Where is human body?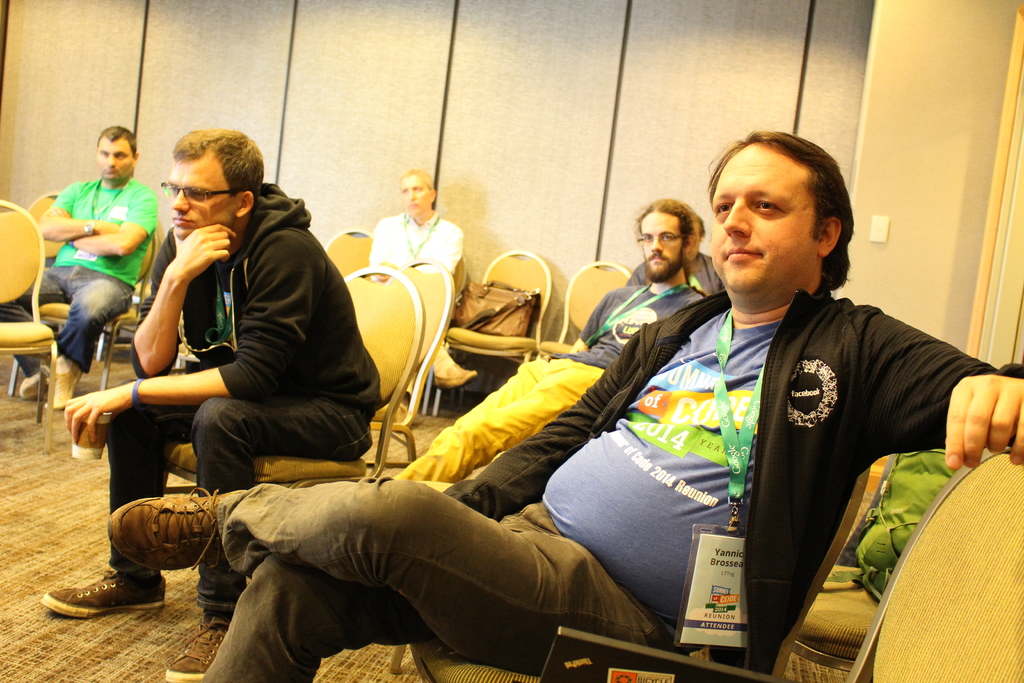
box(0, 178, 158, 403).
